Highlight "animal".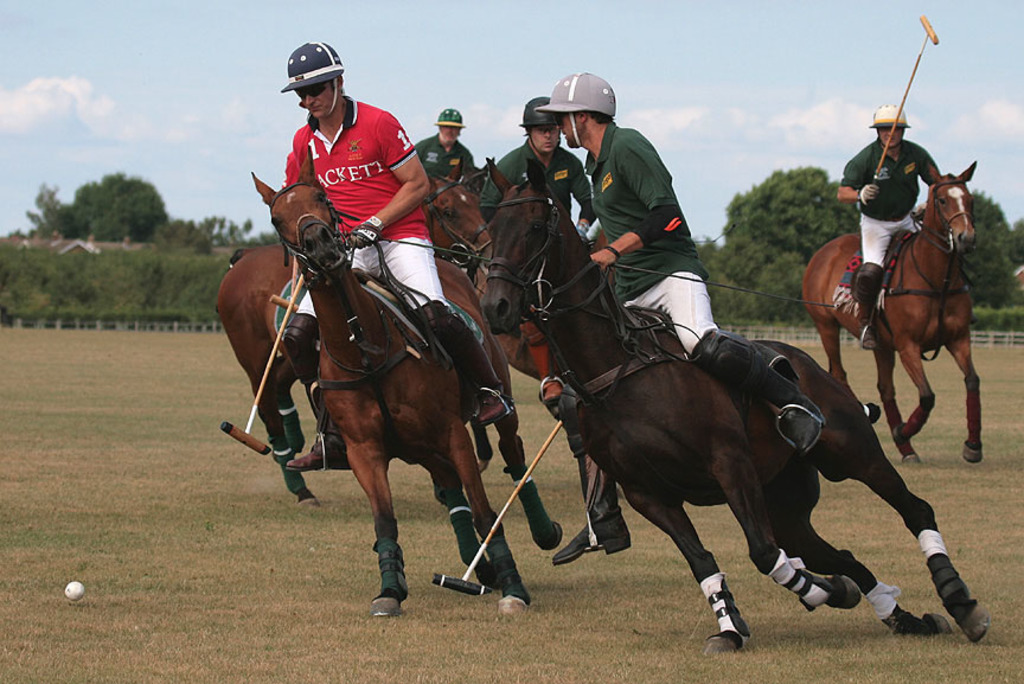
Highlighted region: [x1=471, y1=155, x2=993, y2=664].
